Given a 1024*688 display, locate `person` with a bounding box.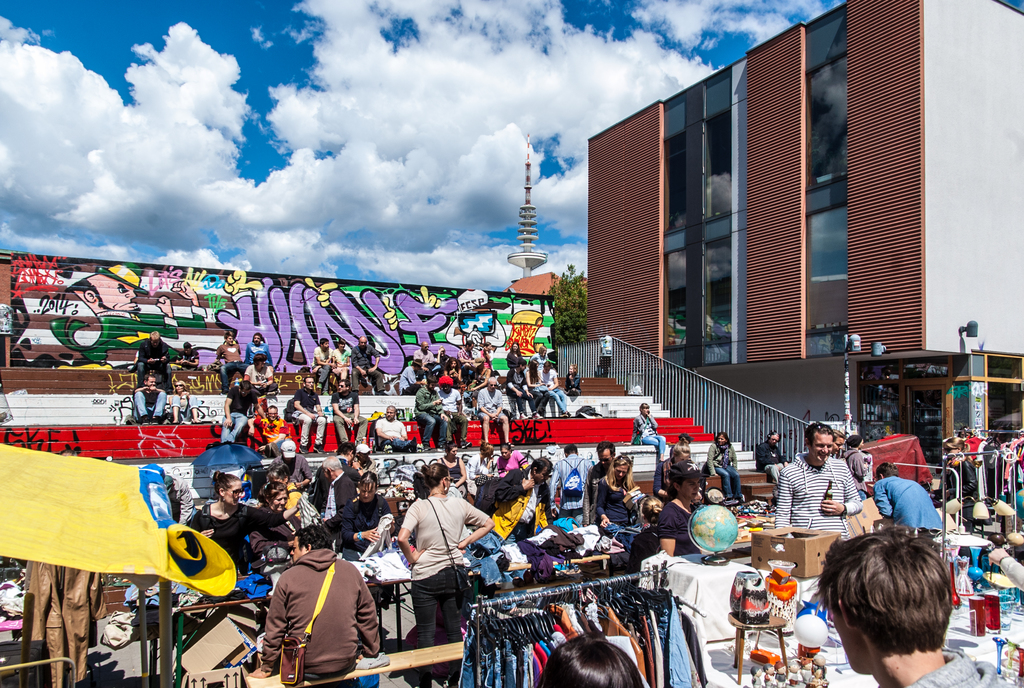
Located: l=540, t=356, r=575, b=414.
